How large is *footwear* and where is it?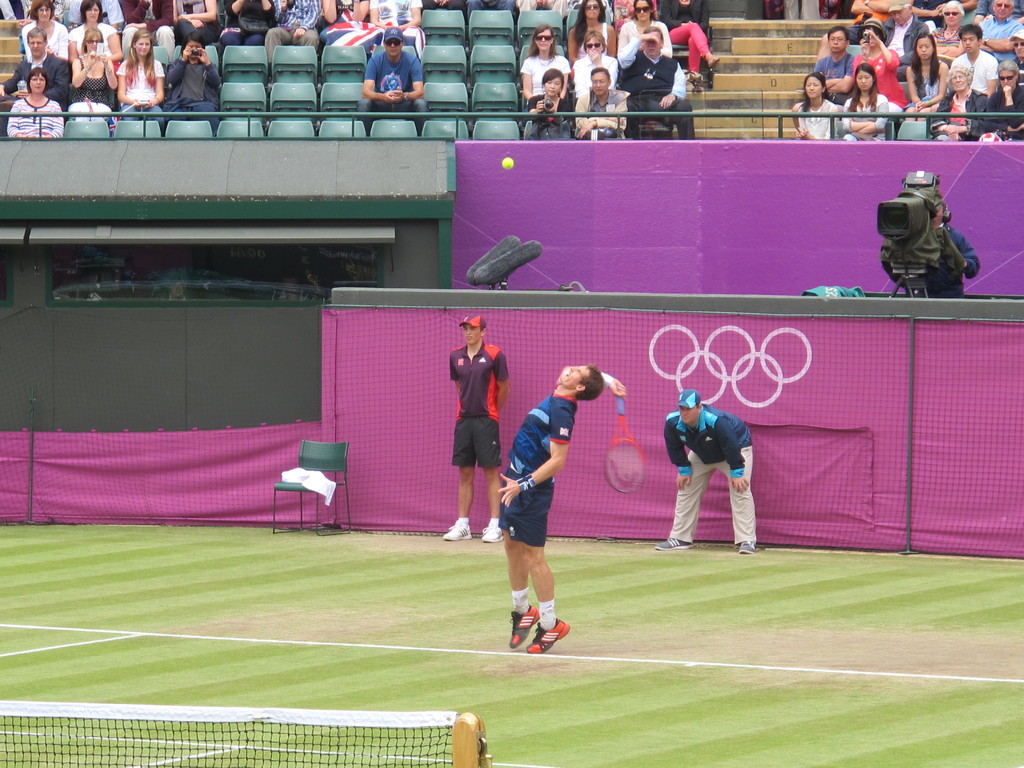
Bounding box: rect(737, 540, 762, 556).
